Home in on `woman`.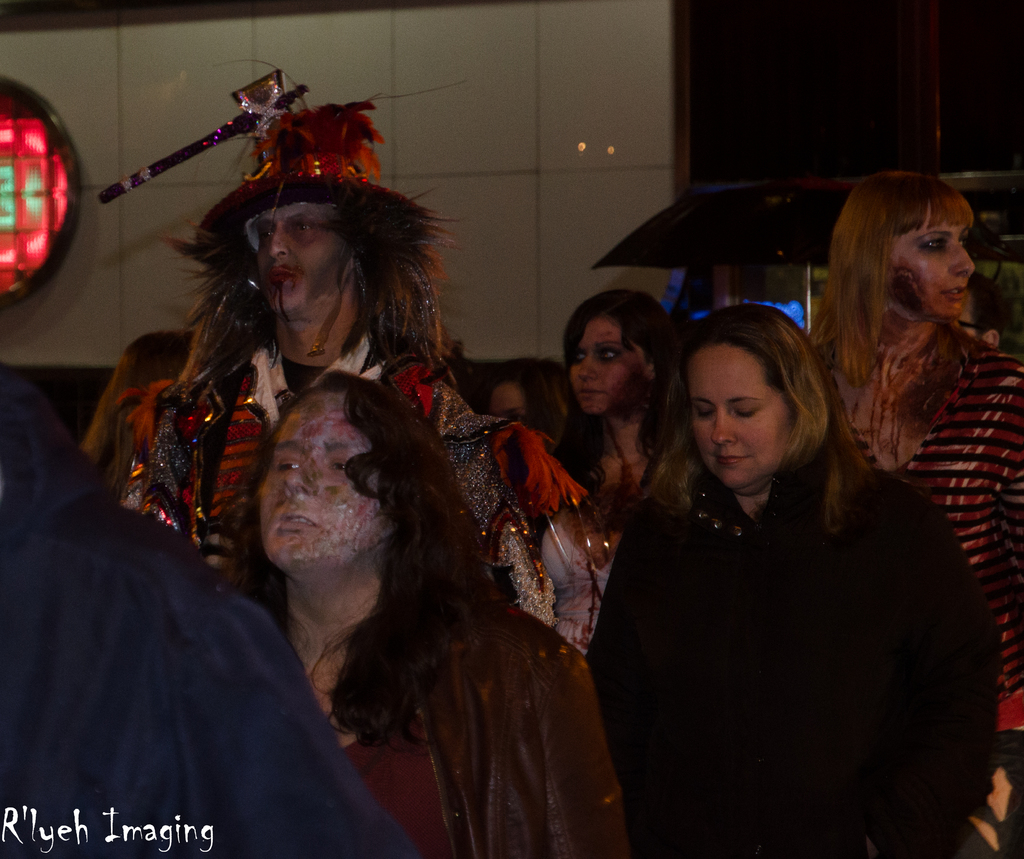
Homed in at x1=594 y1=278 x2=968 y2=853.
